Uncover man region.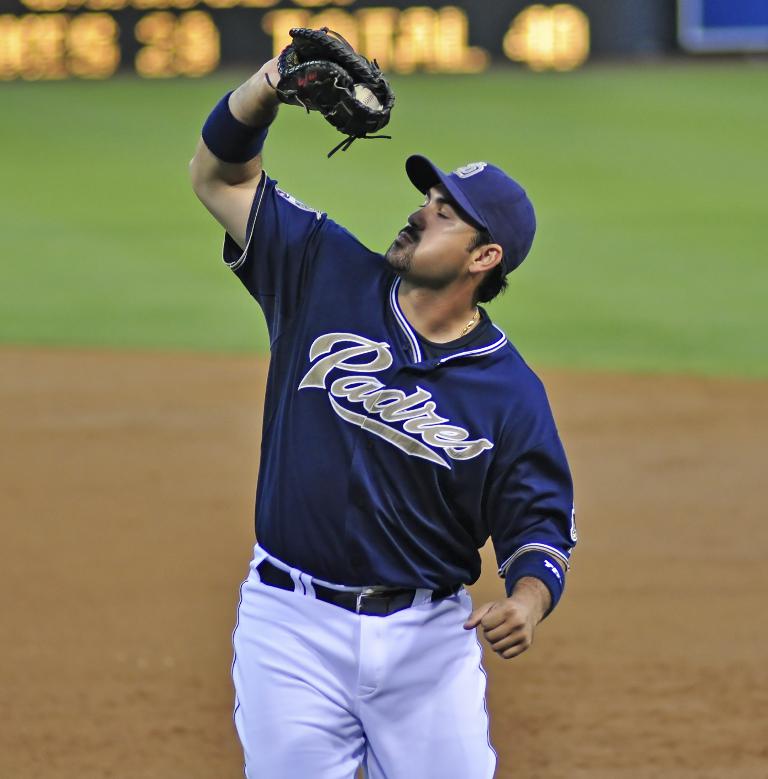
Uncovered: {"x1": 189, "y1": 30, "x2": 576, "y2": 778}.
